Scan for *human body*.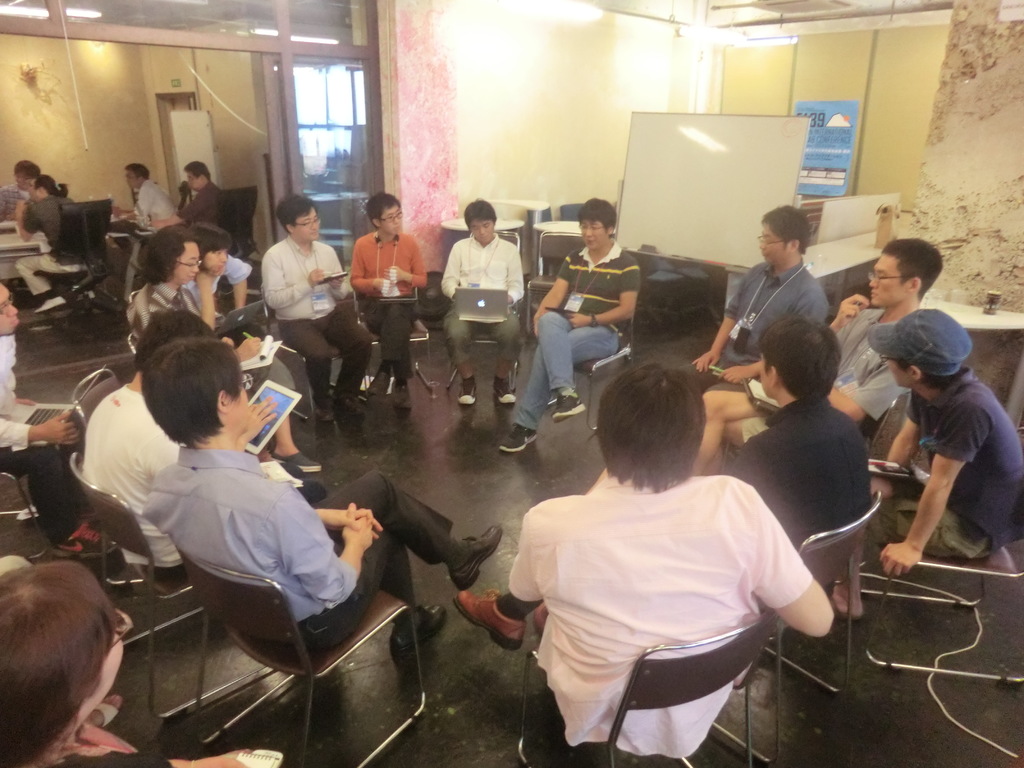
Scan result: Rect(0, 186, 25, 221).
